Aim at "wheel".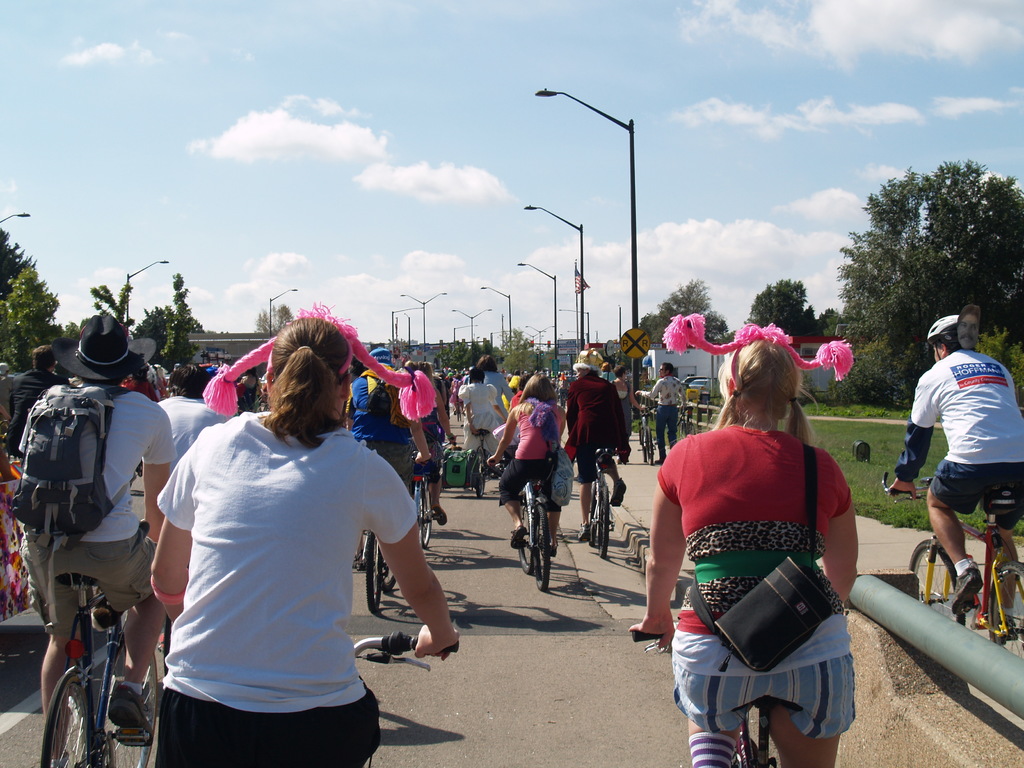
Aimed at (left=42, top=669, right=110, bottom=767).
